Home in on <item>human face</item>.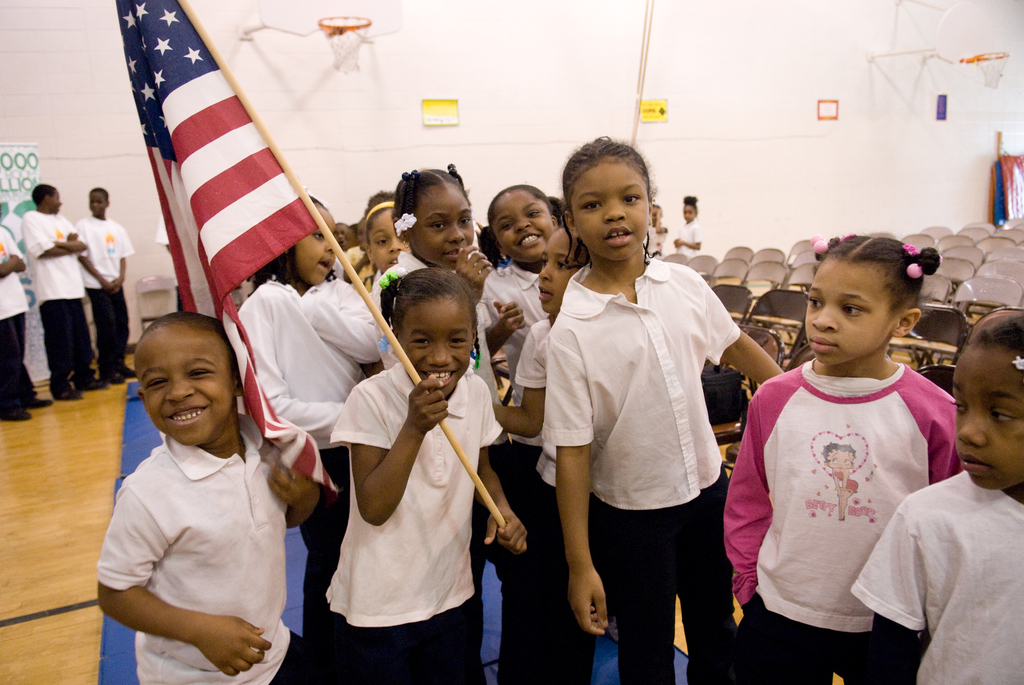
Homed in at bbox=[540, 226, 584, 312].
